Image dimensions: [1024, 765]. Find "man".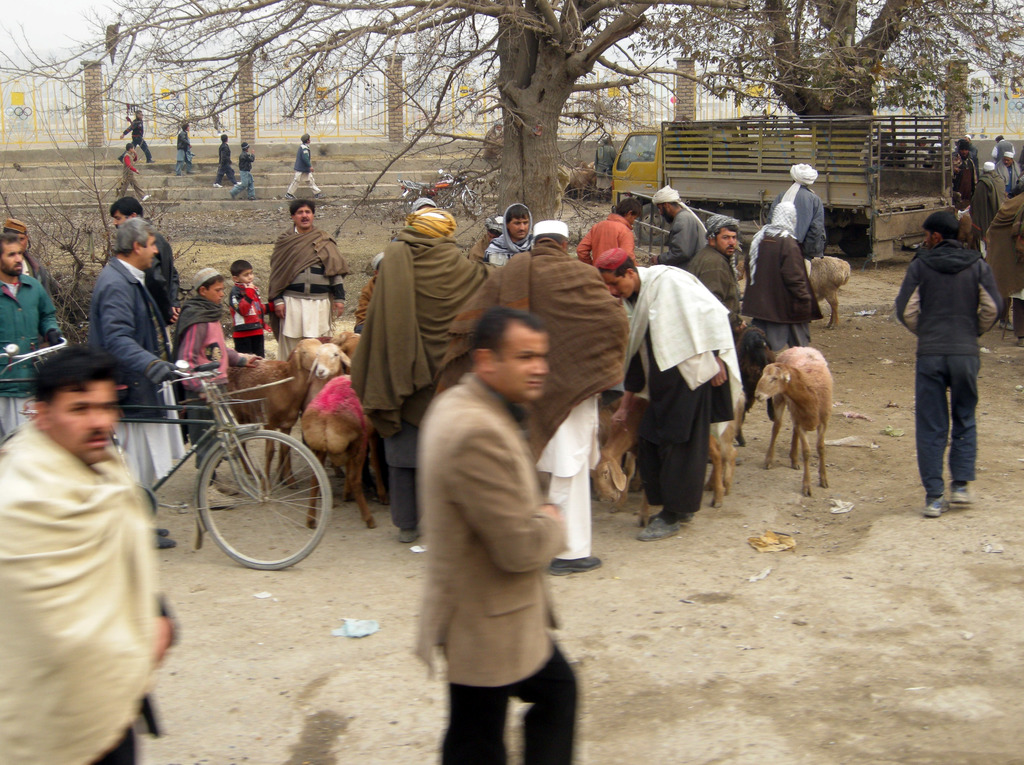
(568, 197, 645, 284).
